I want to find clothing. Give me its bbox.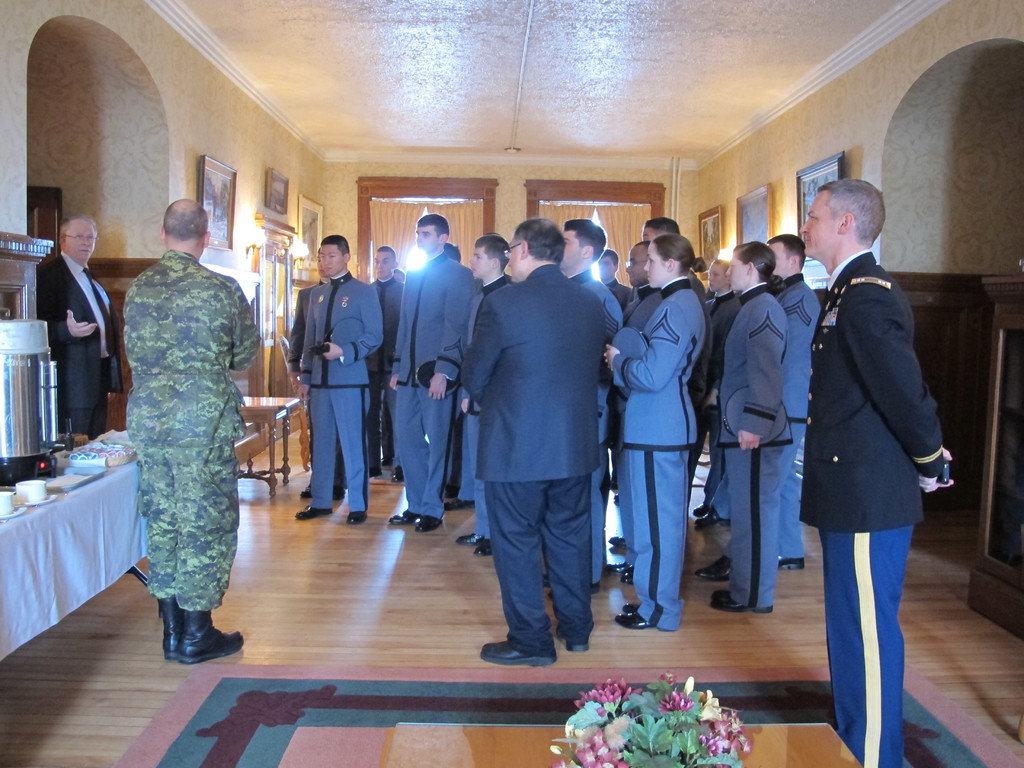
bbox(774, 274, 824, 550).
